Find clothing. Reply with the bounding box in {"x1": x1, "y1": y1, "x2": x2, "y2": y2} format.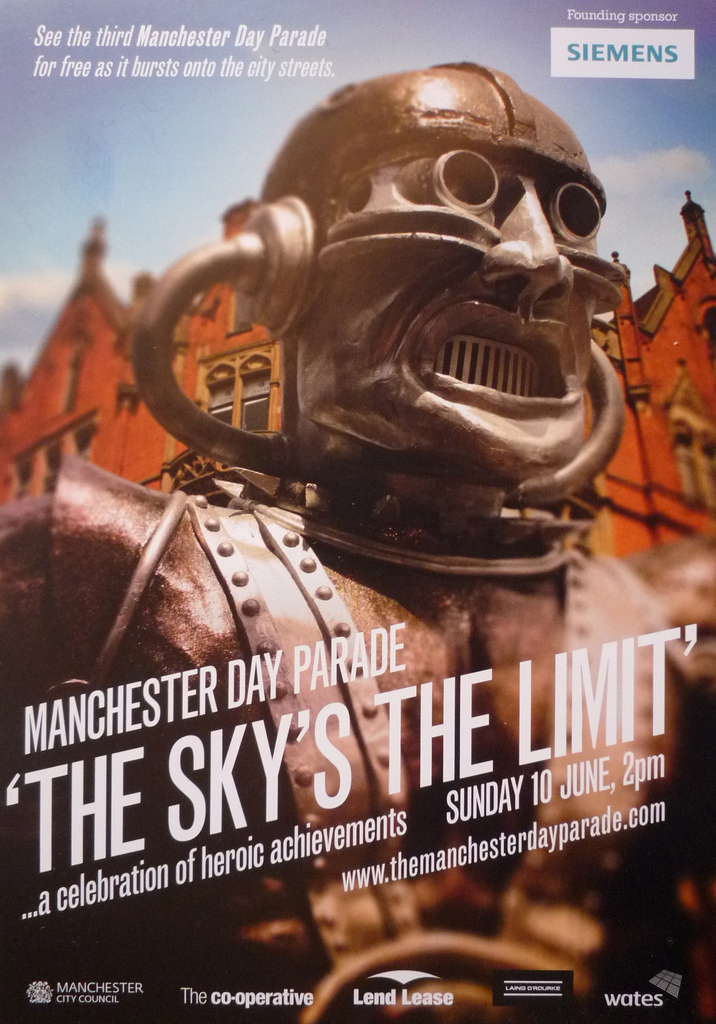
{"x1": 3, "y1": 461, "x2": 715, "y2": 1020}.
